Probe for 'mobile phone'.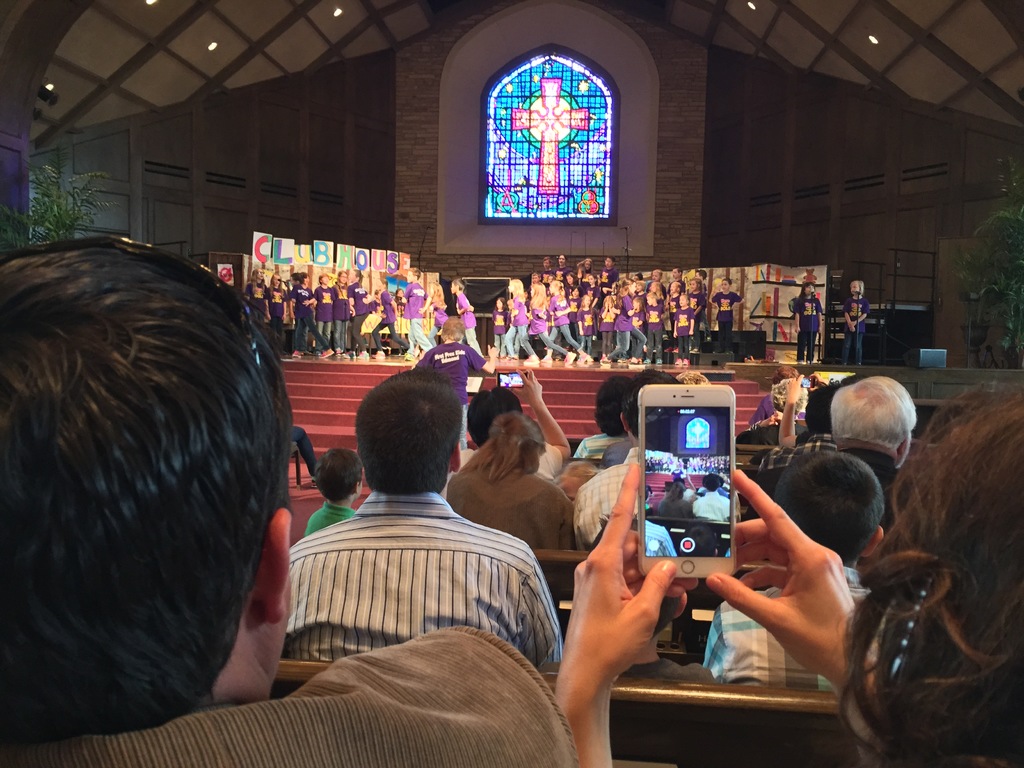
Probe result: bbox=[799, 377, 816, 391].
